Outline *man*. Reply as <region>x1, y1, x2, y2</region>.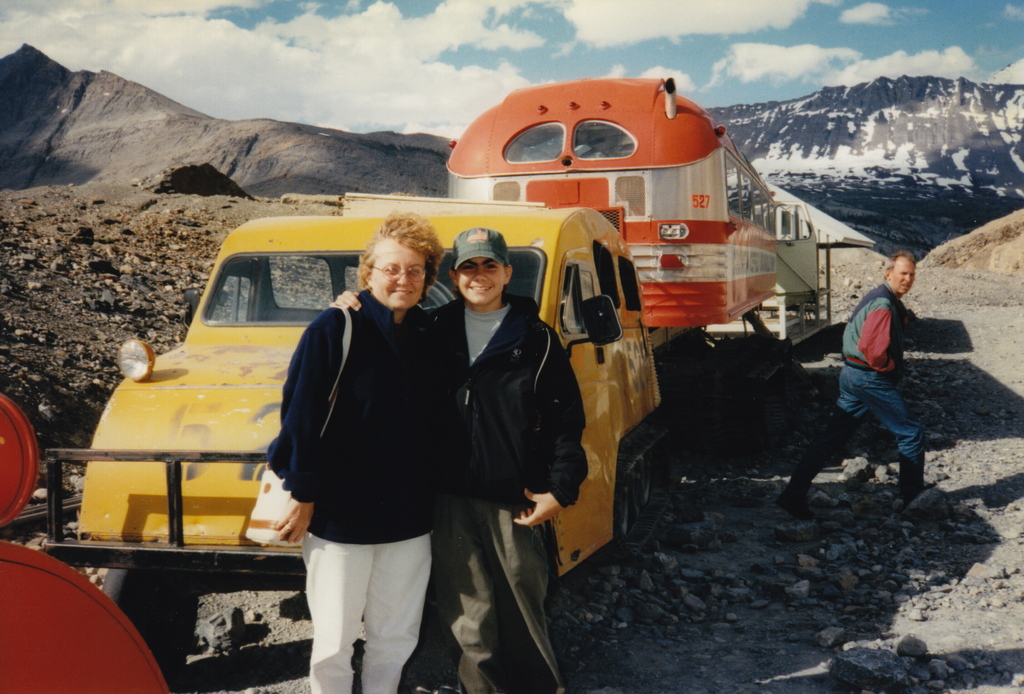
<region>767, 244, 931, 524</region>.
